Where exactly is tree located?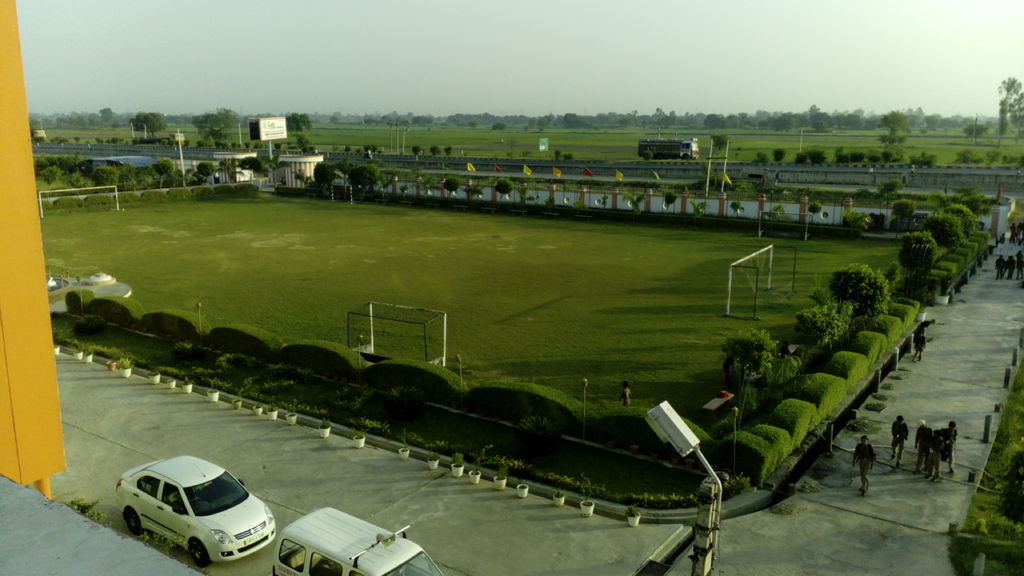
Its bounding box is pyautogui.locateOnScreen(996, 98, 1009, 148).
